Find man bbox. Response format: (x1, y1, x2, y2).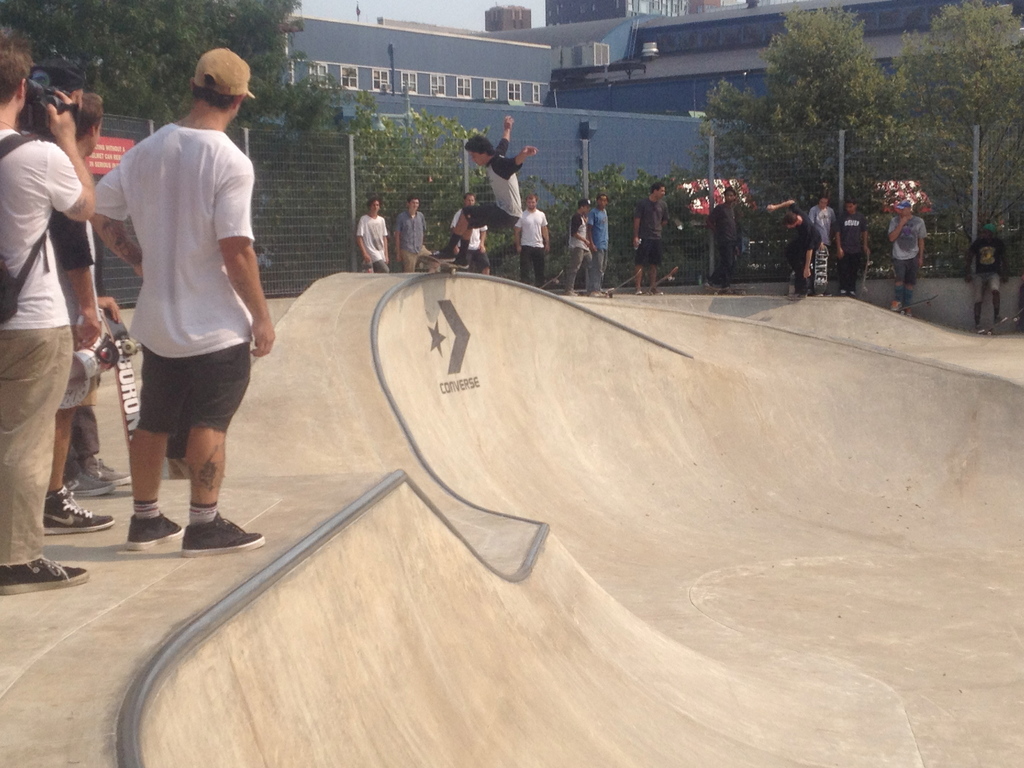
(88, 45, 285, 574).
